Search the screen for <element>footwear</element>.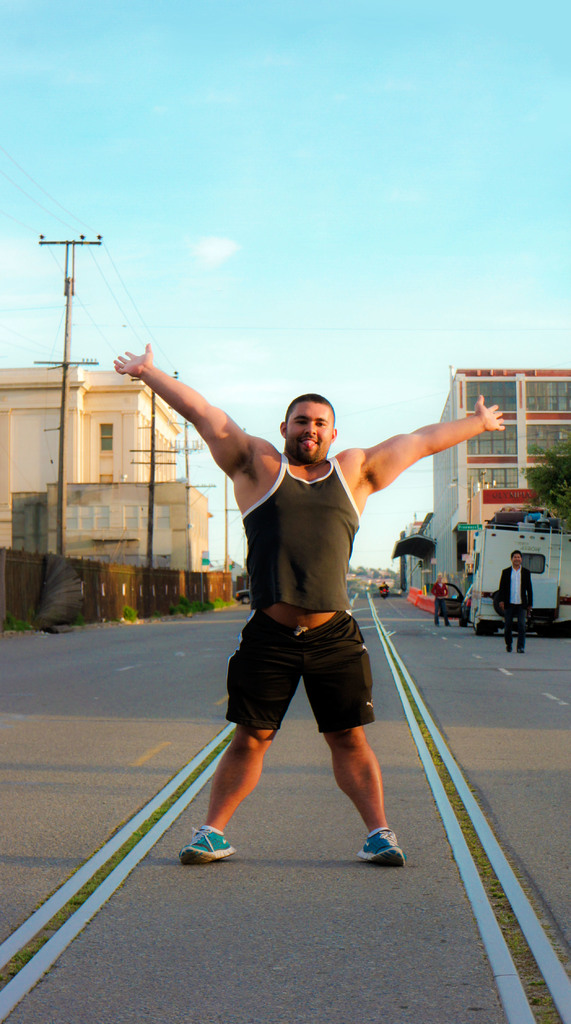
Found at 358:836:407:868.
